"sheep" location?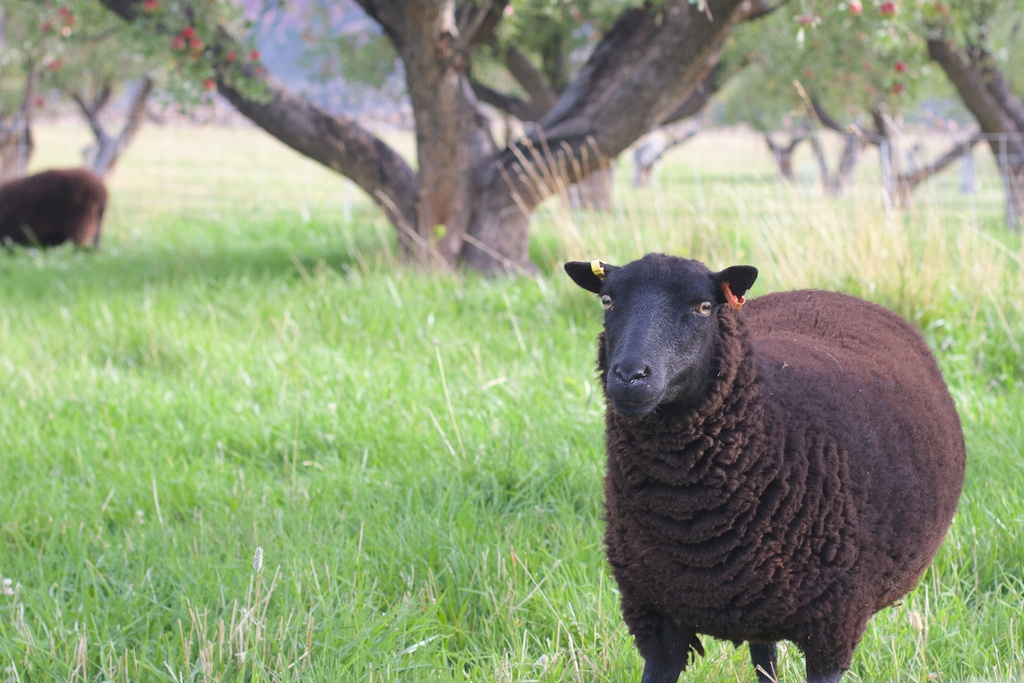
[left=562, top=251, right=967, bottom=682]
